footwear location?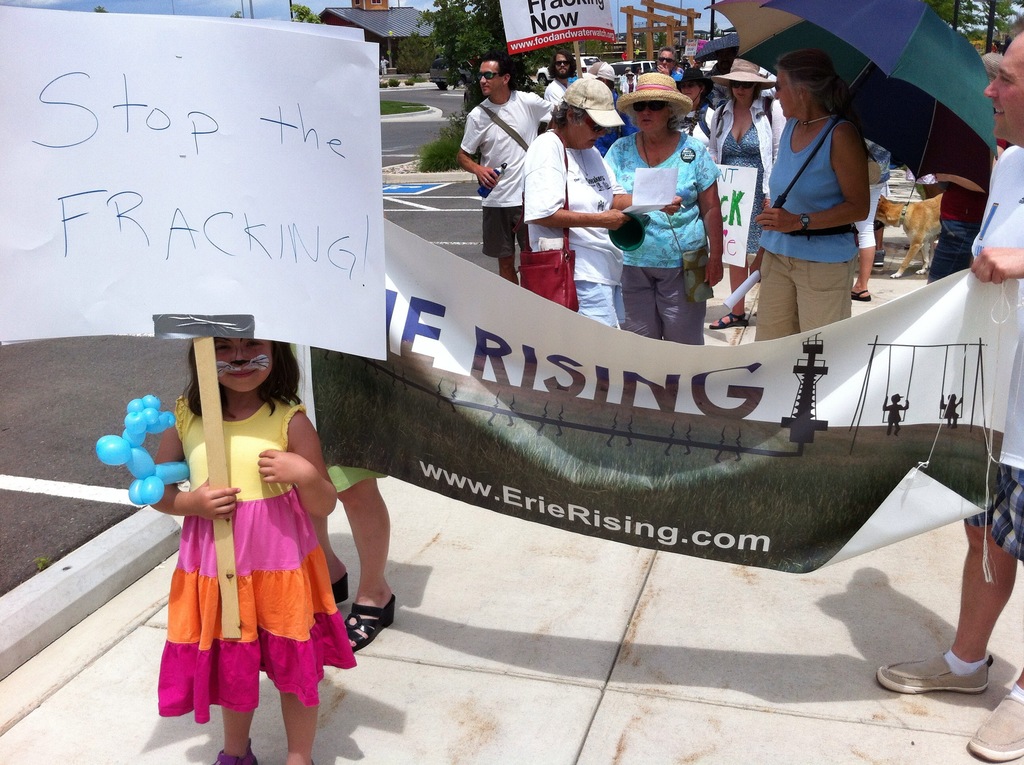
(x1=708, y1=309, x2=748, y2=330)
